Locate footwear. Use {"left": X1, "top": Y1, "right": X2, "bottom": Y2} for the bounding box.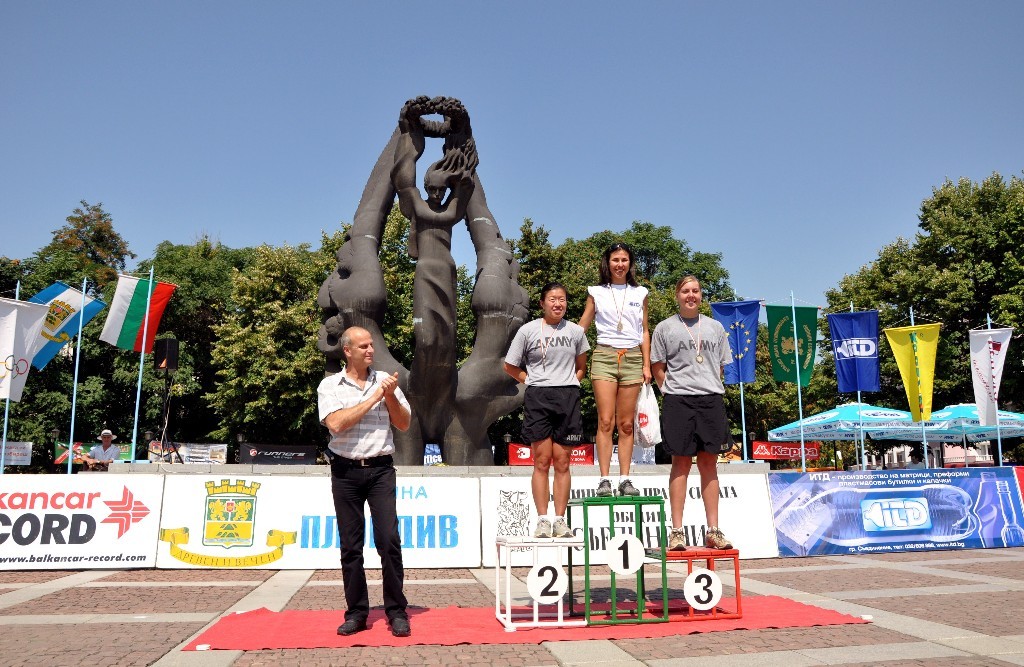
{"left": 665, "top": 528, "right": 693, "bottom": 552}.
